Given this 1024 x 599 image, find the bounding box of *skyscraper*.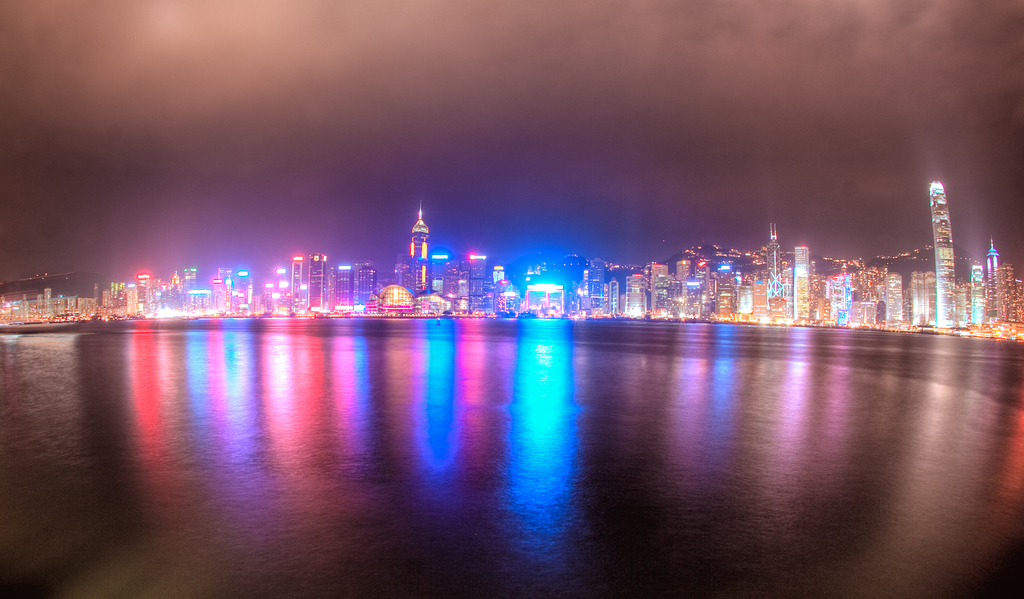
<box>788,247,808,327</box>.
